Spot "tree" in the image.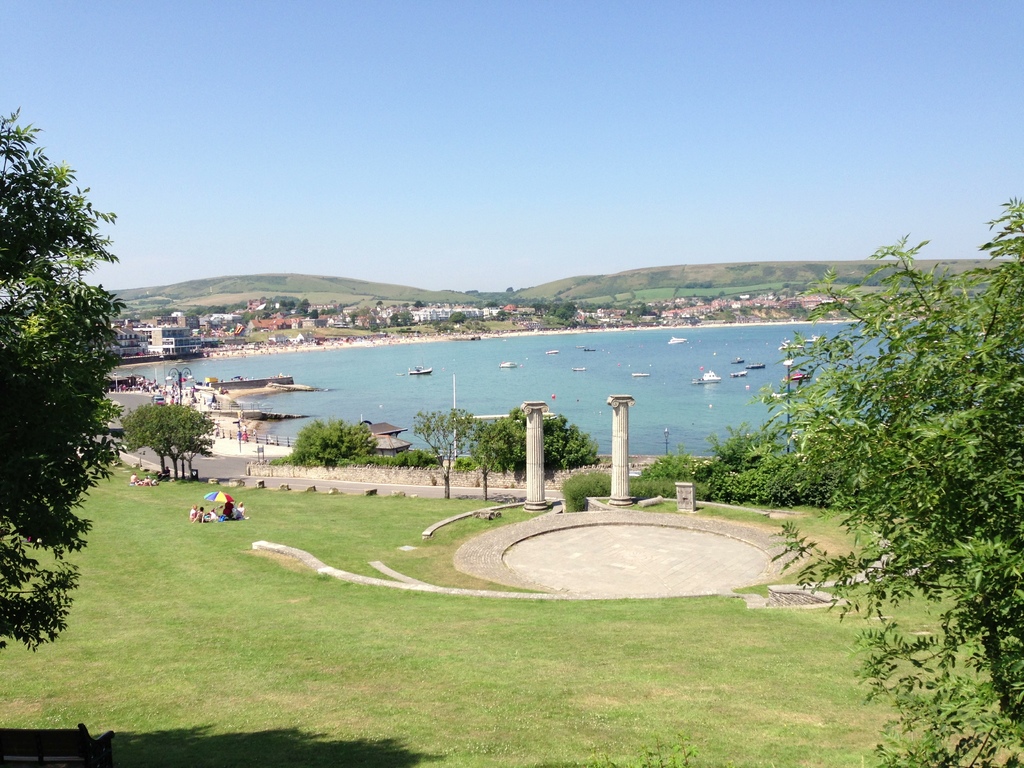
"tree" found at pyautogui.locateOnScreen(108, 397, 214, 487).
